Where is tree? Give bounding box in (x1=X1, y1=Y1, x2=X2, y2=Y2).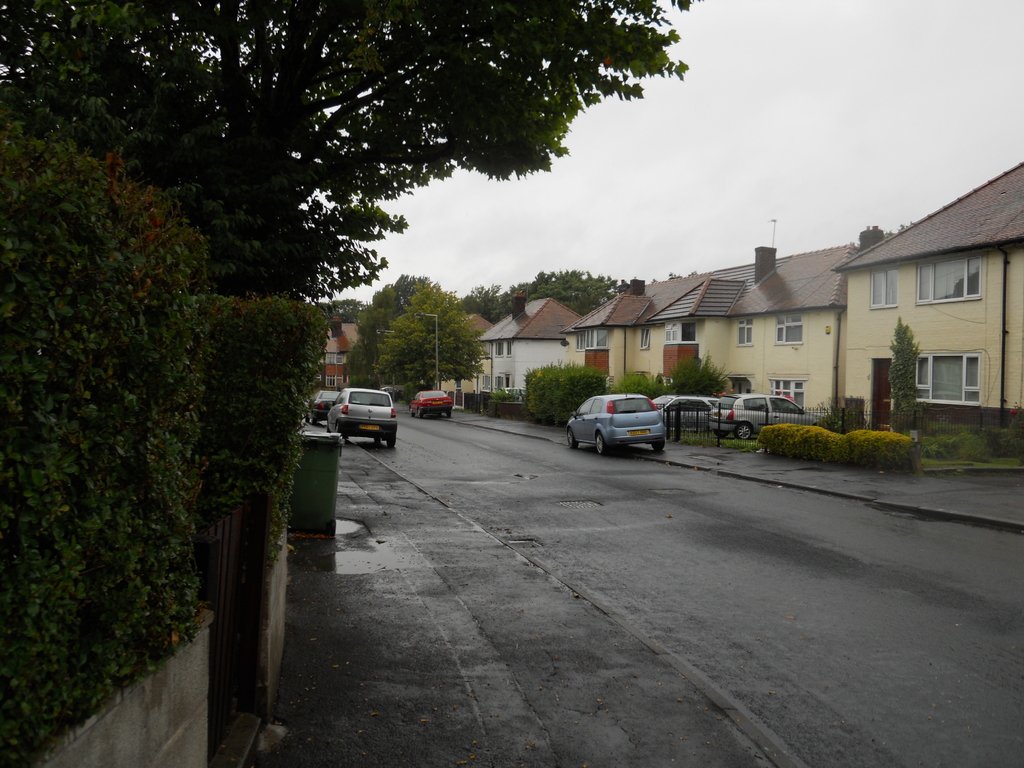
(x1=0, y1=0, x2=701, y2=302).
